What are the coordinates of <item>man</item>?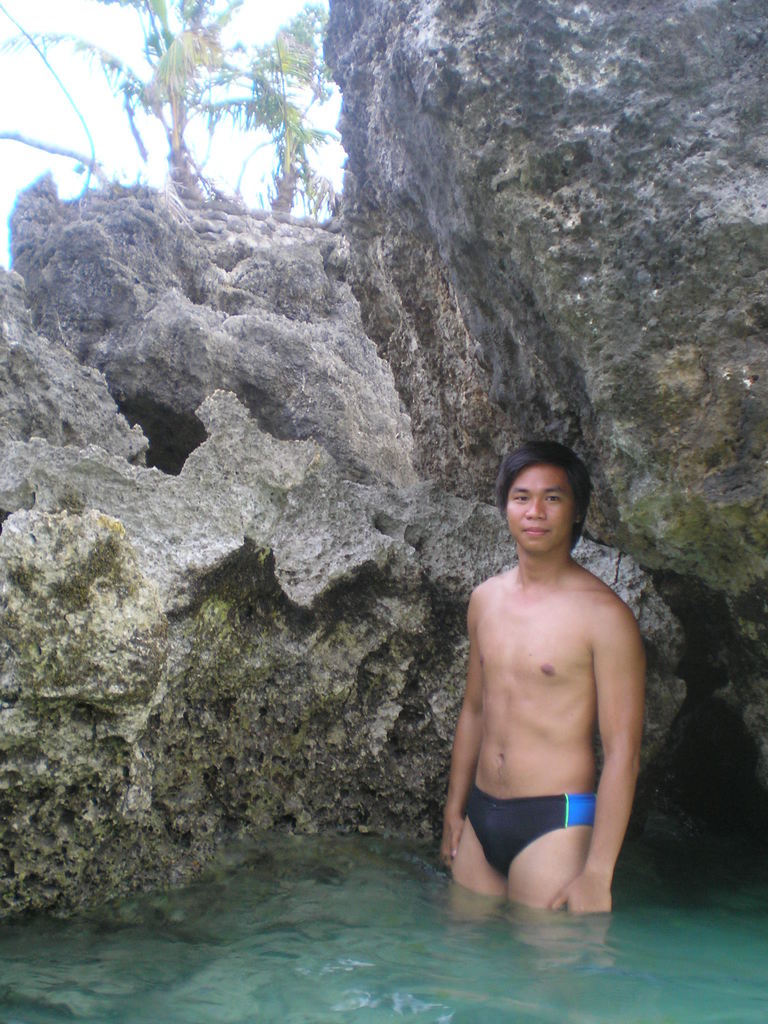
x1=439, y1=435, x2=664, y2=944.
